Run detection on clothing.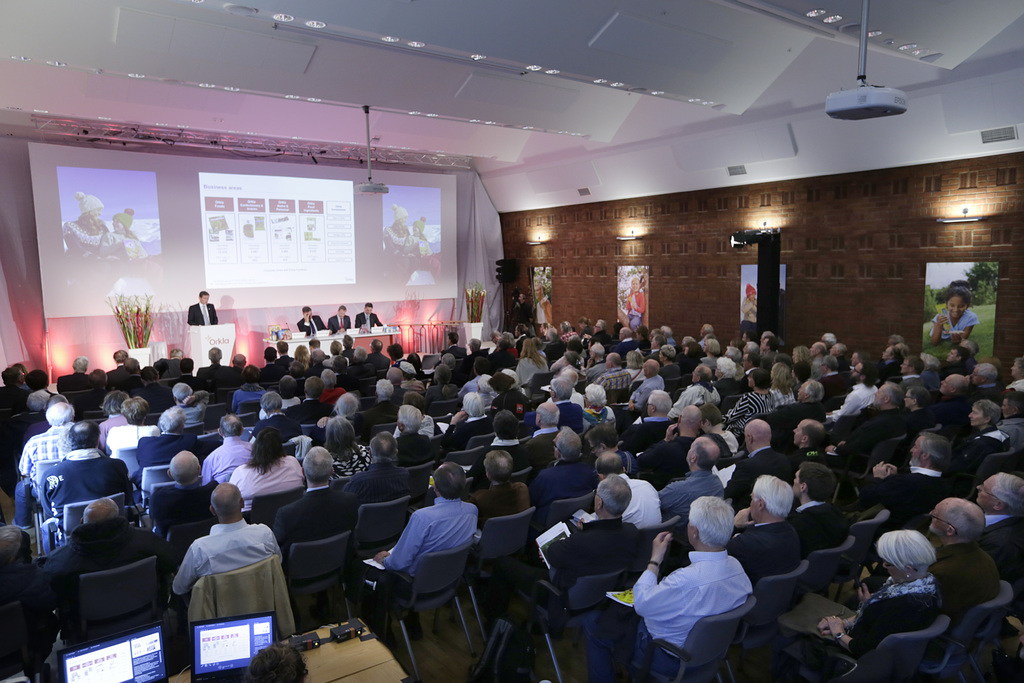
Result: {"left": 635, "top": 548, "right": 749, "bottom": 654}.
